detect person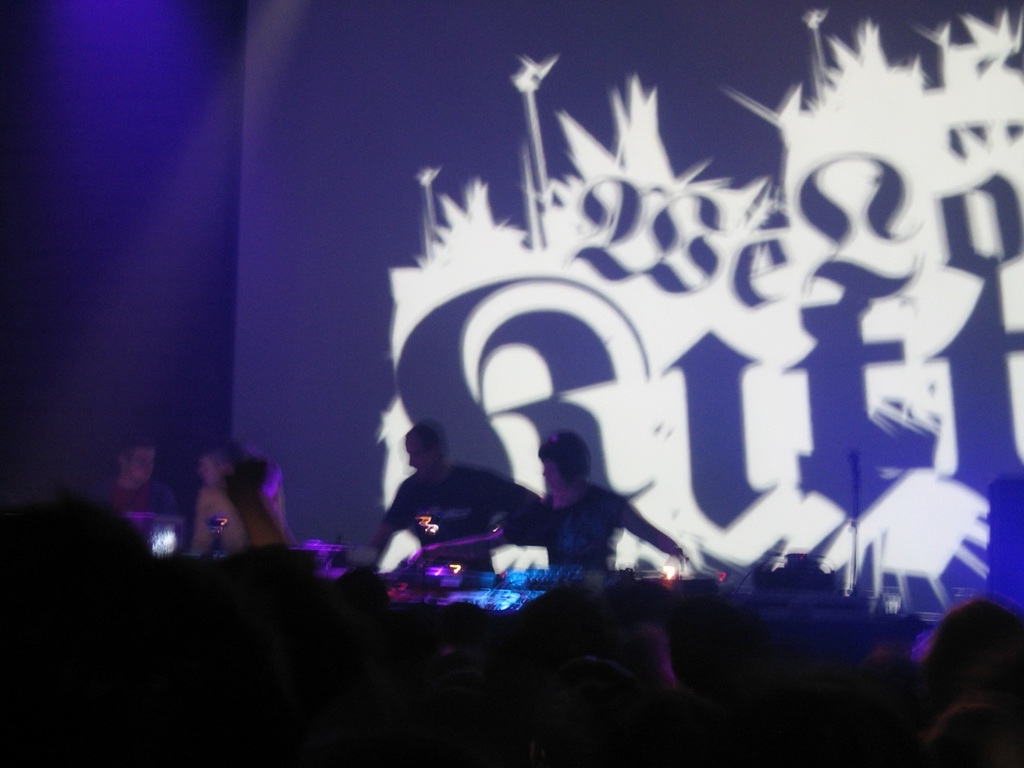
bbox=[190, 436, 294, 558]
